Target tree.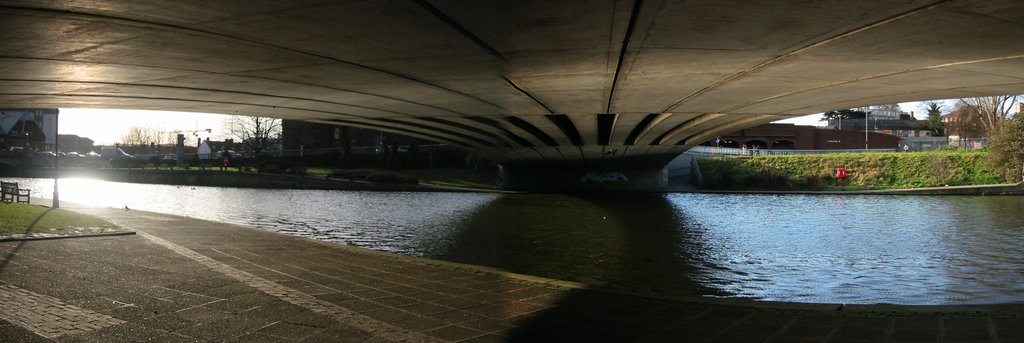
Target region: x1=946, y1=104, x2=1007, y2=137.
